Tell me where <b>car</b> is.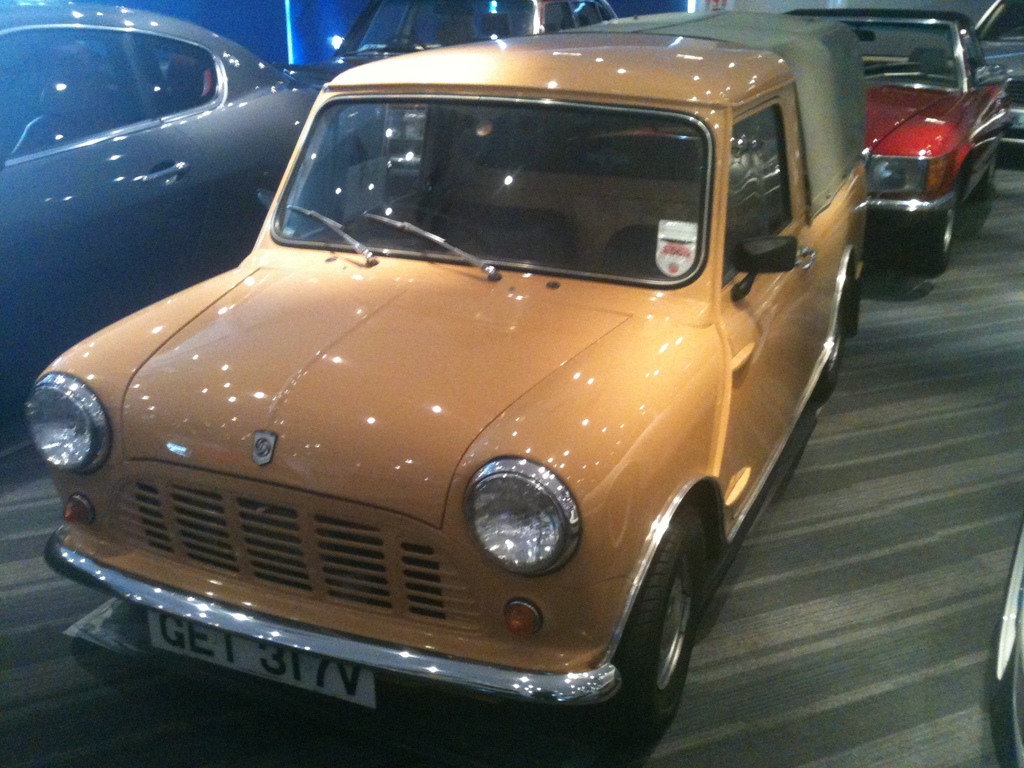
<b>car</b> is at bbox=(291, 0, 618, 182).
